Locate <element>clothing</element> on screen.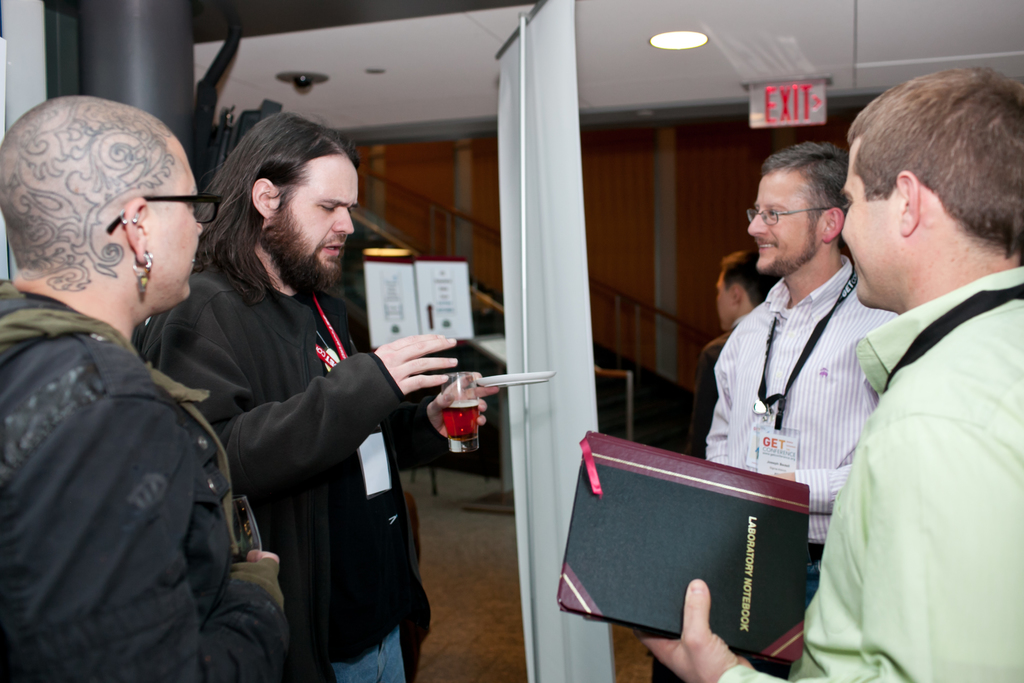
On screen at {"left": 0, "top": 281, "right": 296, "bottom": 682}.
